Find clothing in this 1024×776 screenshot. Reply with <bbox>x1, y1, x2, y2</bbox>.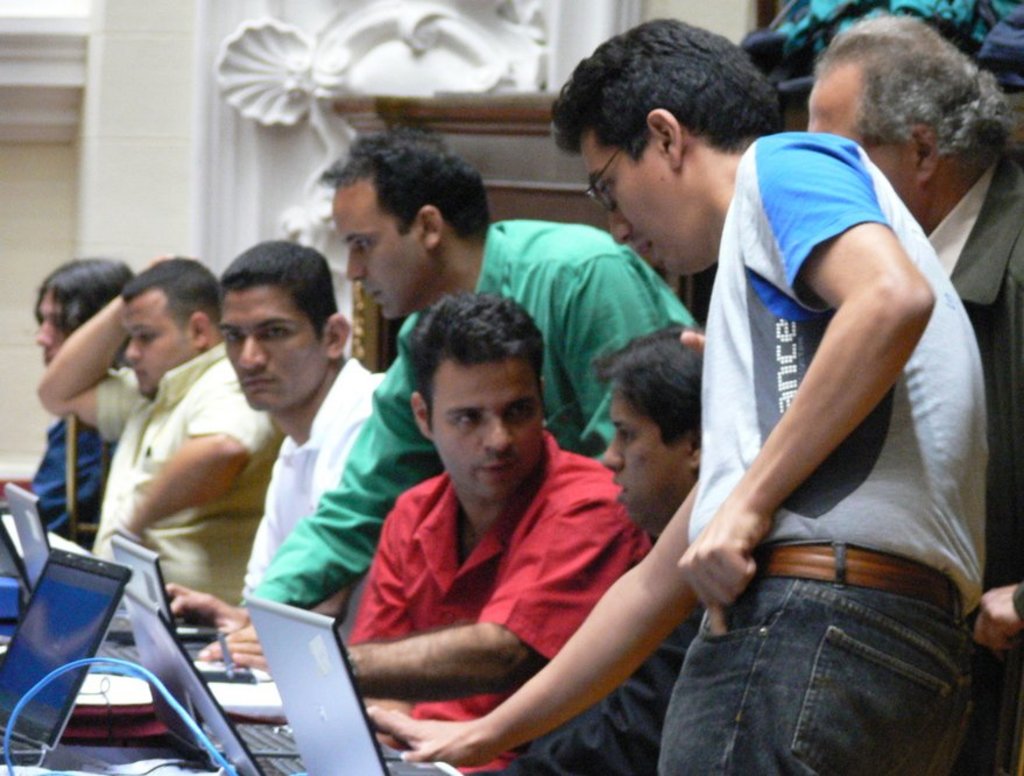
<bbox>509, 595, 693, 775</bbox>.
